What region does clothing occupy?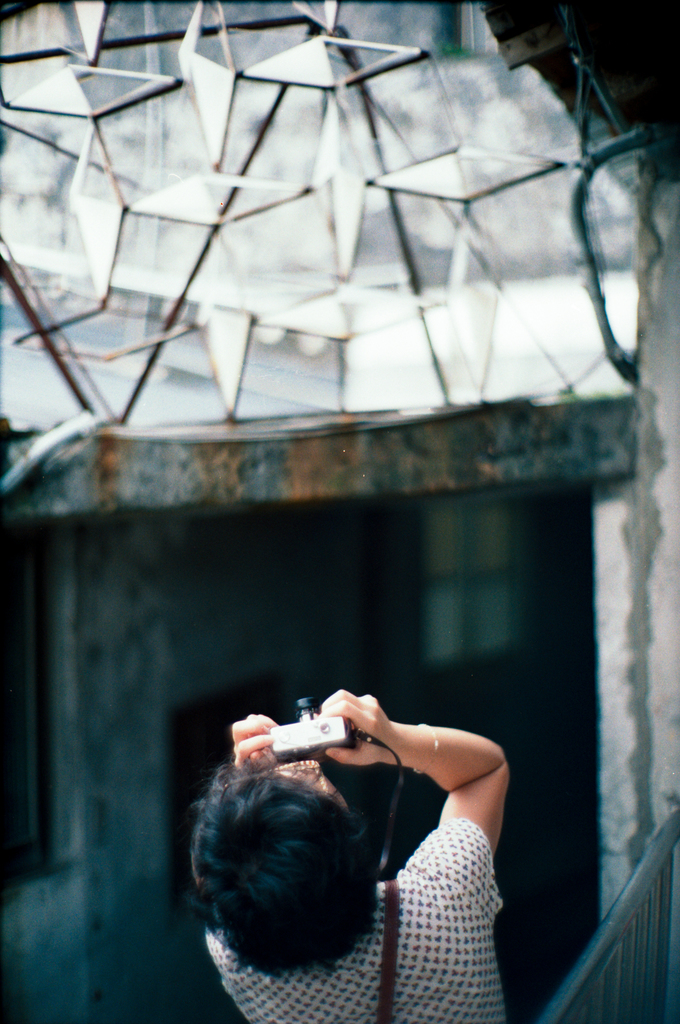
BBox(206, 819, 509, 1023).
